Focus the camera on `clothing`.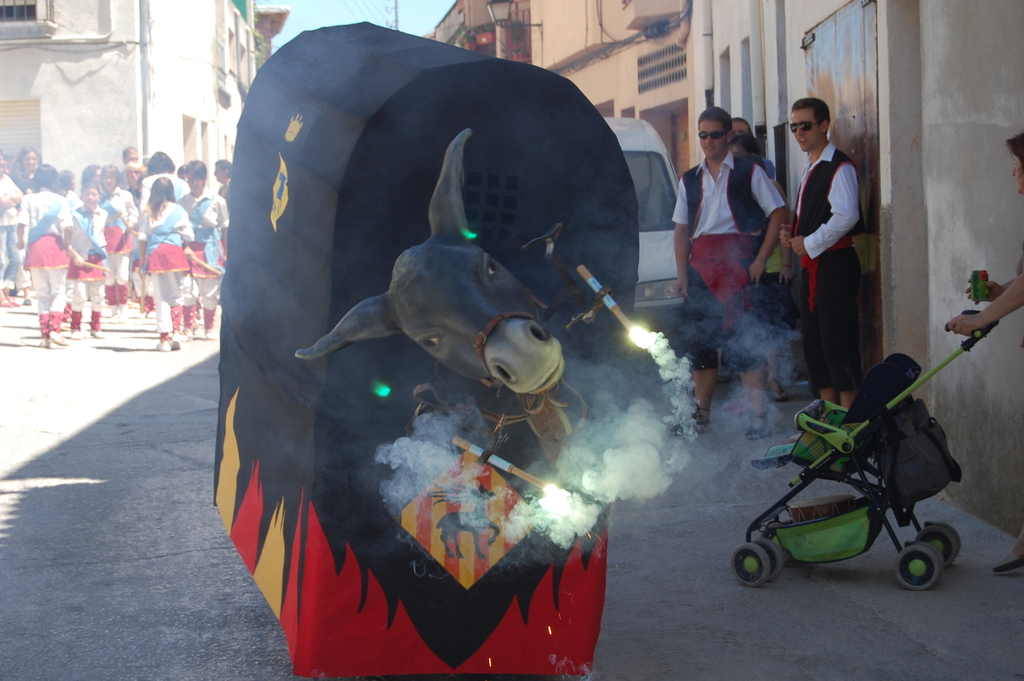
Focus region: x1=21 y1=190 x2=71 y2=318.
